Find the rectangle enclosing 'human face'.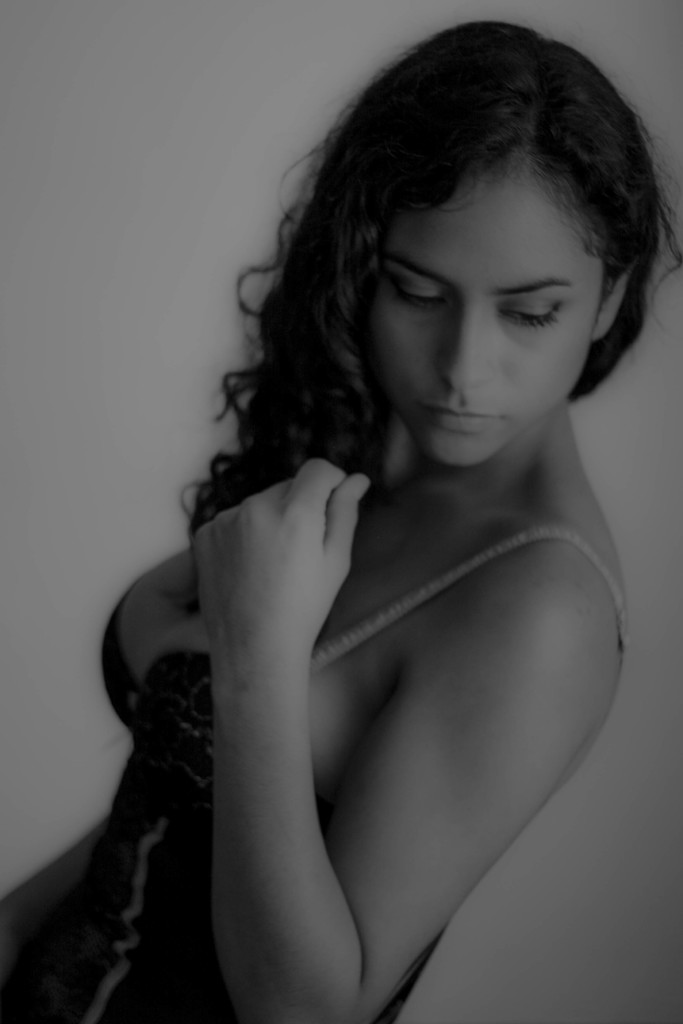
(left=365, top=159, right=597, bottom=465).
